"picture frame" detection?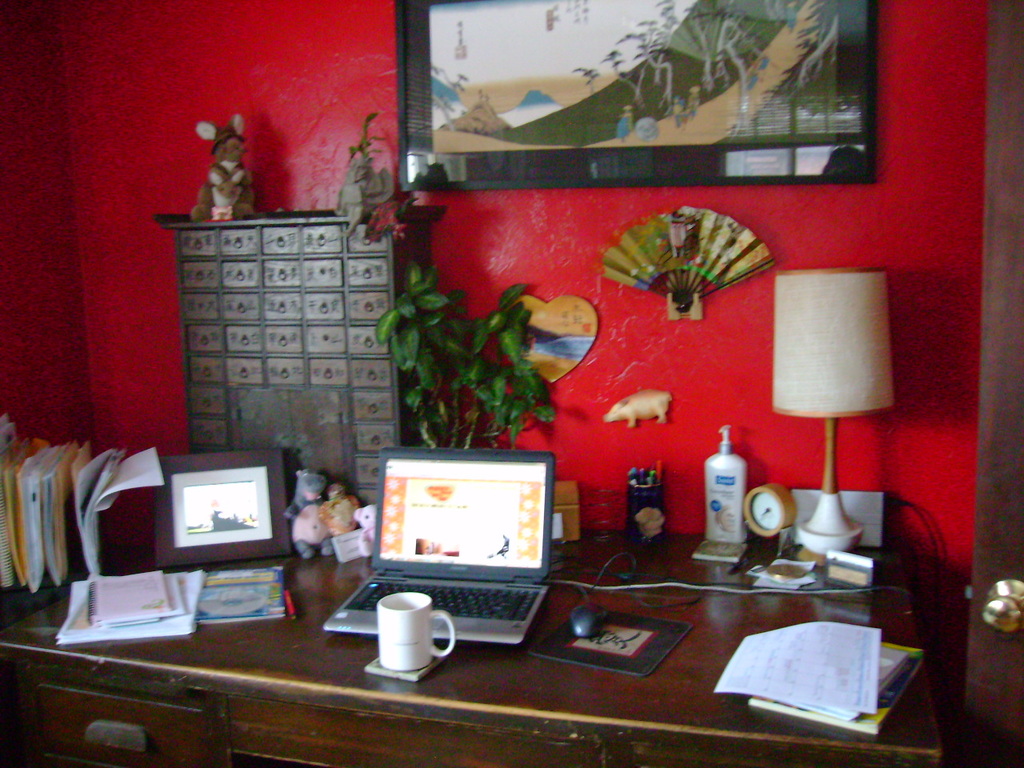
<box>128,452,294,594</box>
